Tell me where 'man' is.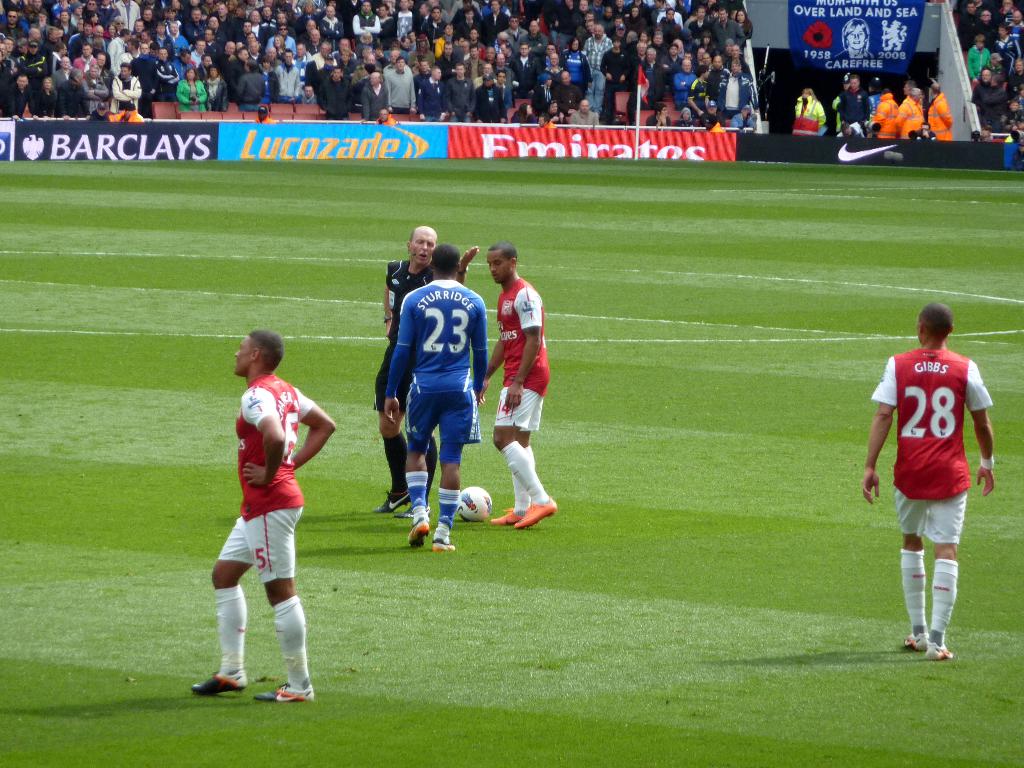
'man' is at Rect(864, 298, 998, 663).
